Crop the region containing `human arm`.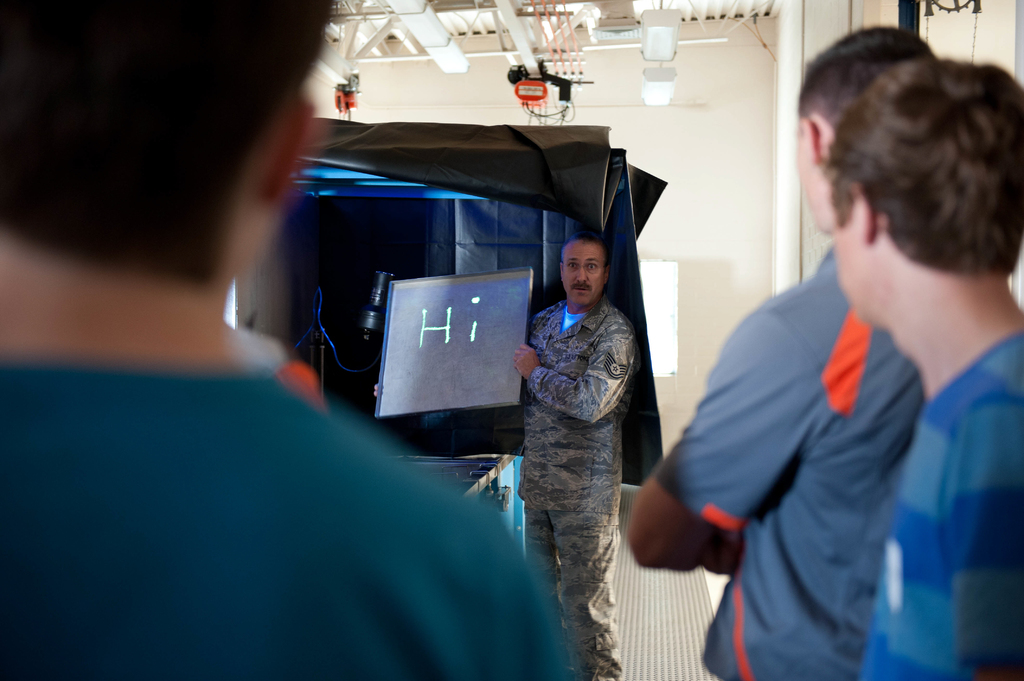
Crop region: (625,310,817,574).
